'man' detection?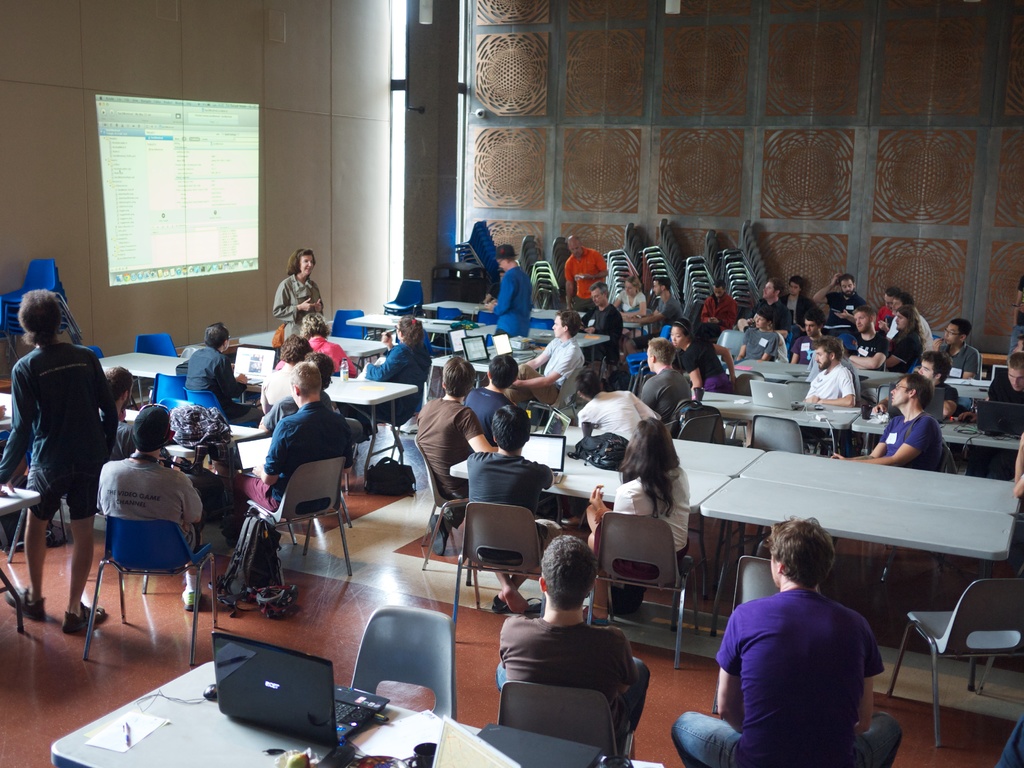
(574, 362, 662, 435)
